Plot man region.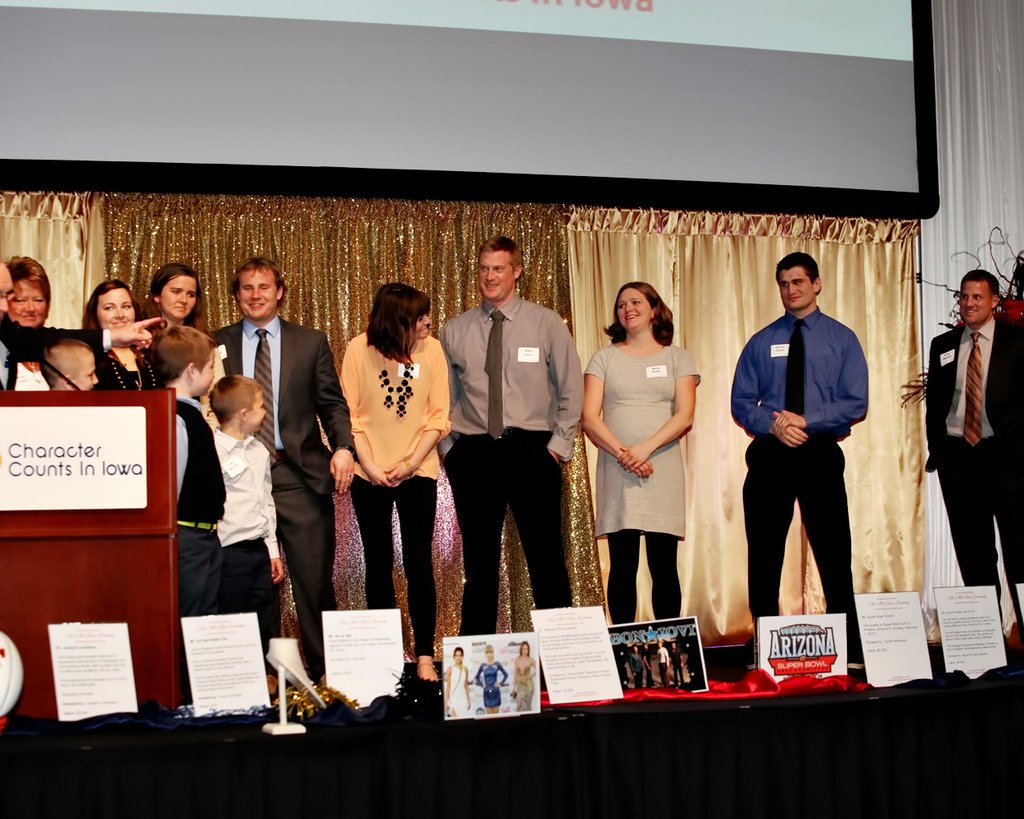
Plotted at crop(0, 262, 163, 387).
